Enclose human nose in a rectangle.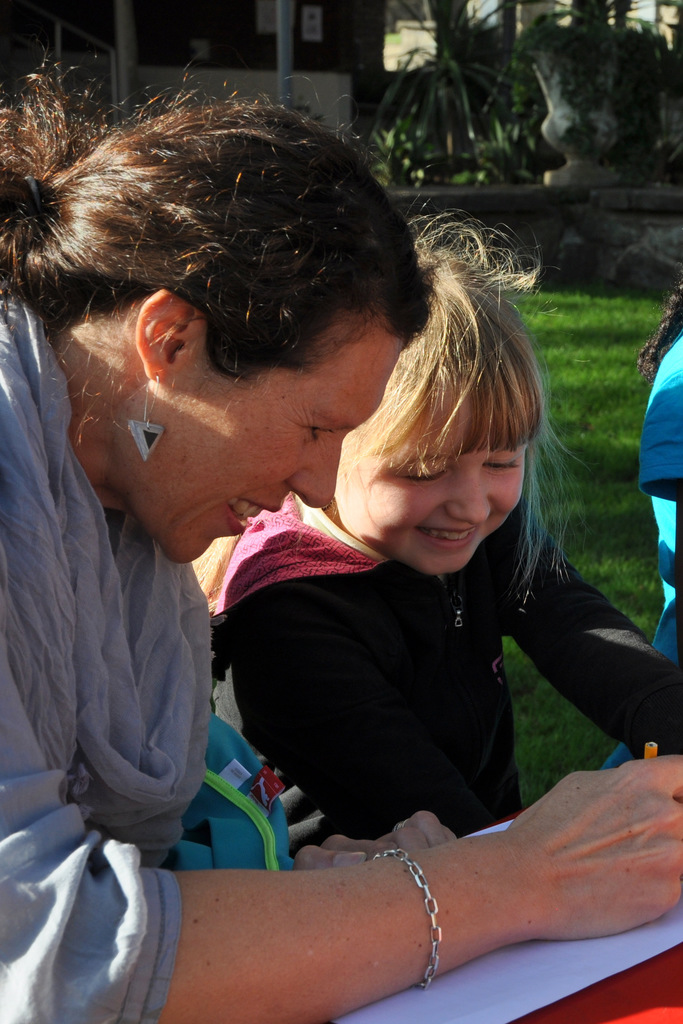
288 438 342 507.
